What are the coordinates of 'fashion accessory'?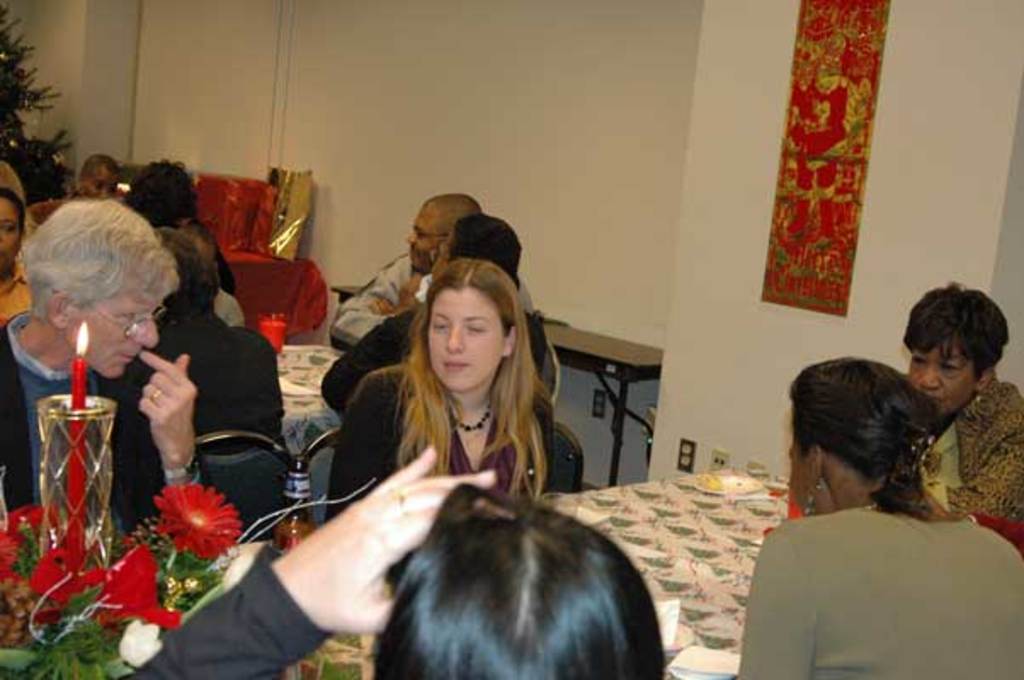
{"x1": 388, "y1": 490, "x2": 410, "y2": 507}.
